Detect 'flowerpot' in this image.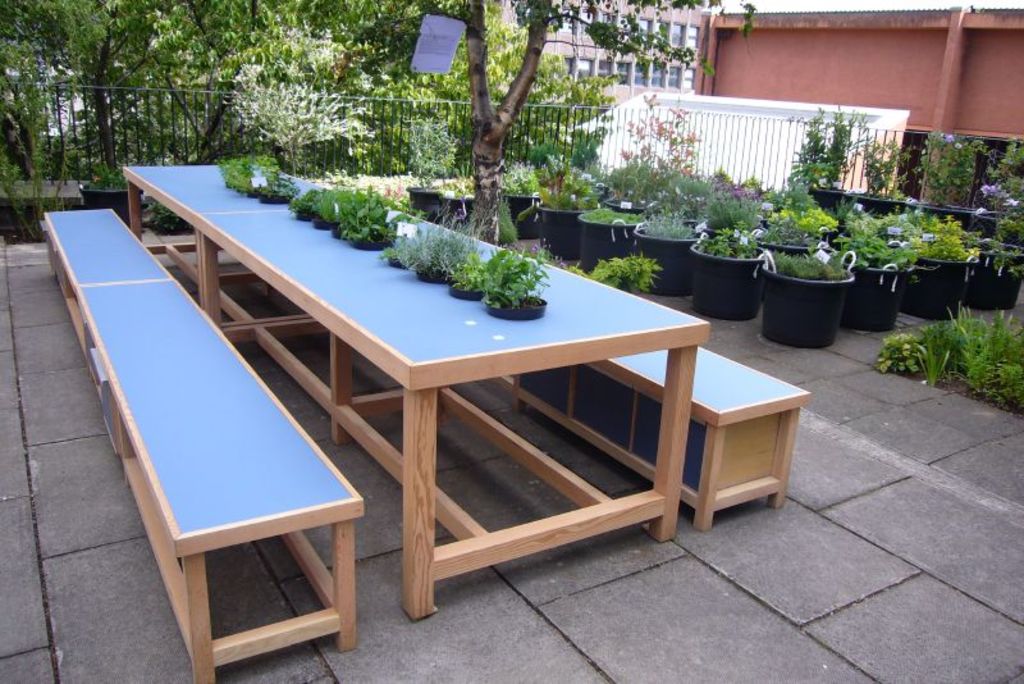
Detection: 410 179 439 218.
